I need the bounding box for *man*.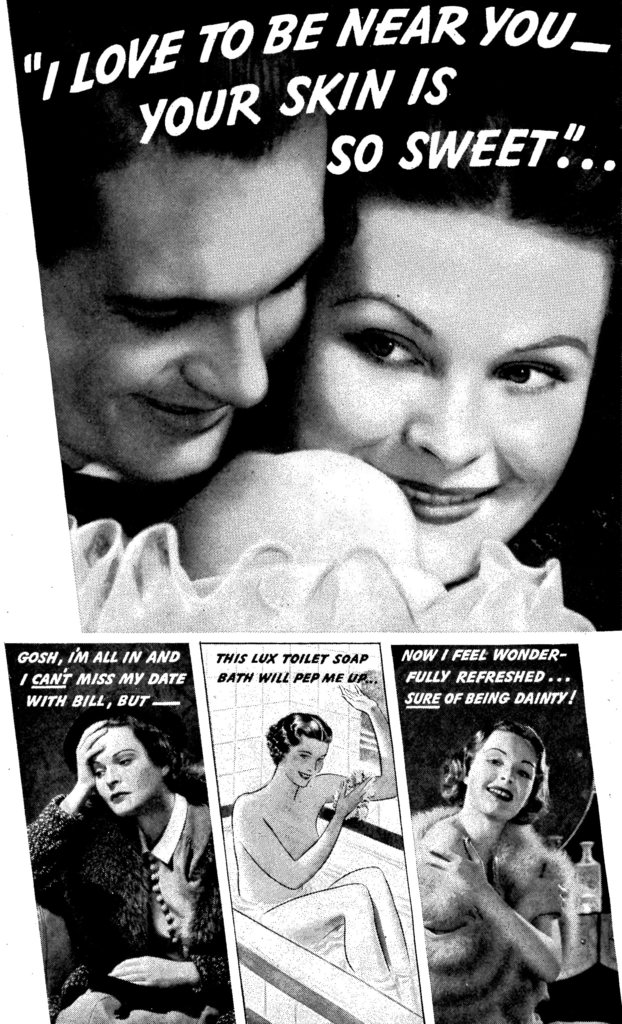
Here it is: (19,138,359,566).
